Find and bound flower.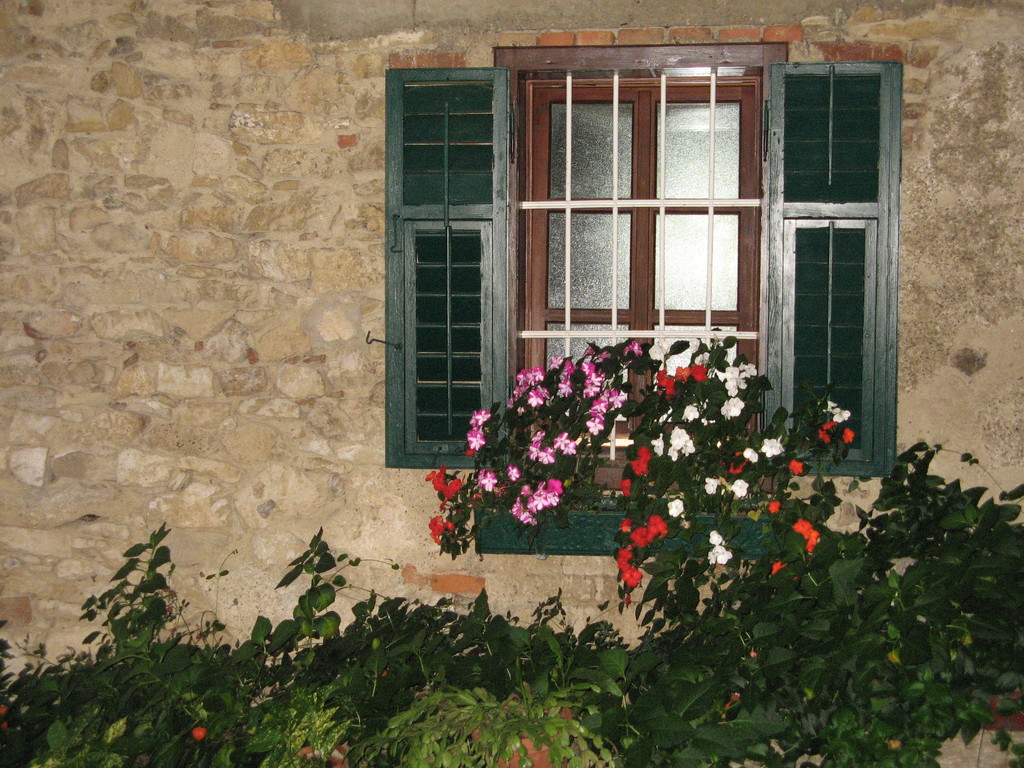
Bound: locate(552, 433, 571, 448).
